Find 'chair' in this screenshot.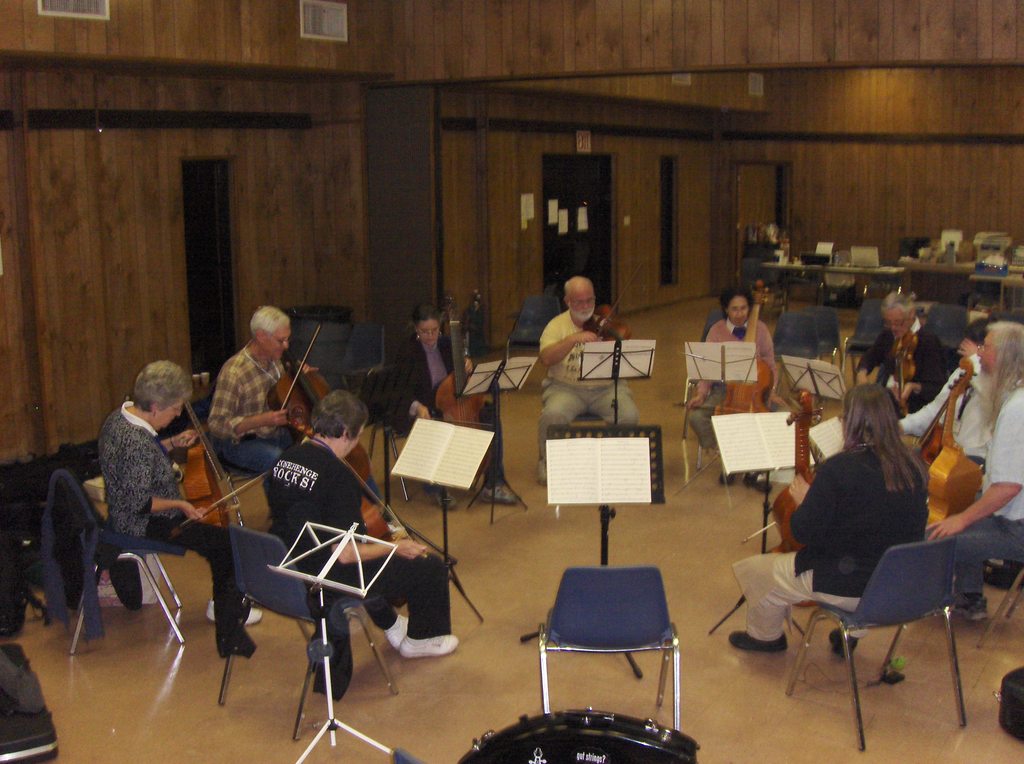
The bounding box for 'chair' is left=332, top=318, right=384, bottom=428.
